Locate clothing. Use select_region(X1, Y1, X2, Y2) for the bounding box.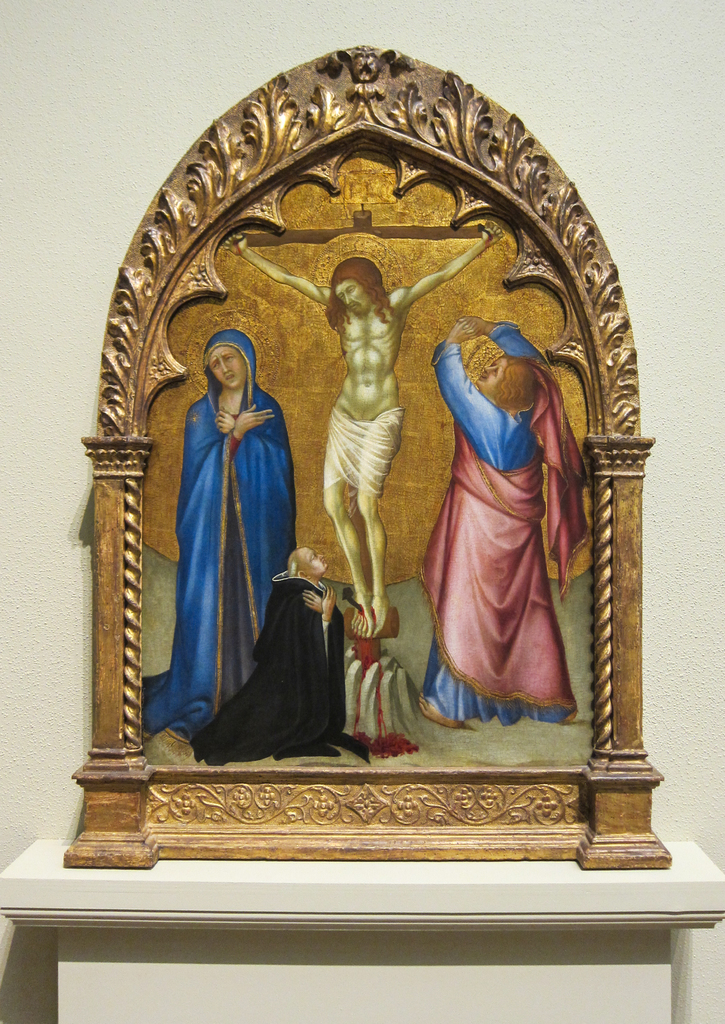
select_region(418, 325, 615, 740).
